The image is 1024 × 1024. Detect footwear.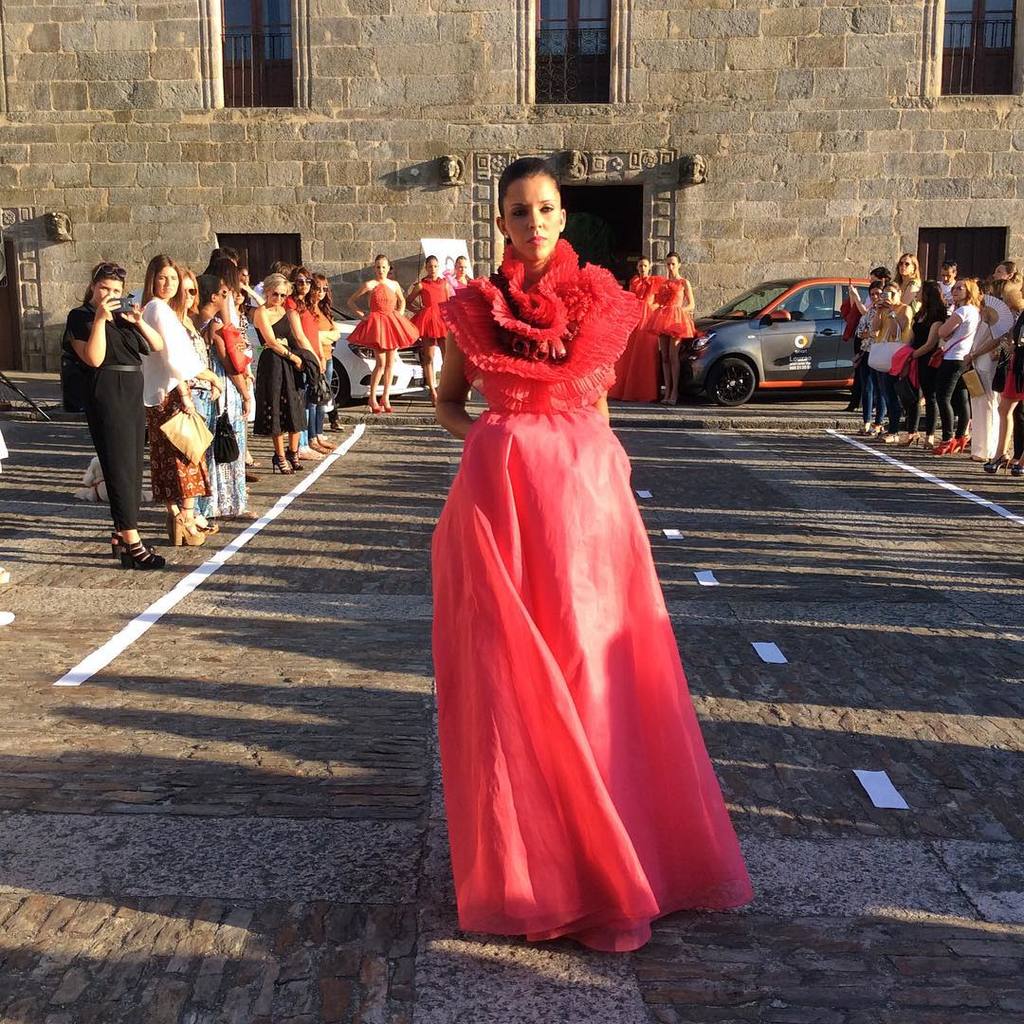
Detection: [276, 437, 303, 467].
